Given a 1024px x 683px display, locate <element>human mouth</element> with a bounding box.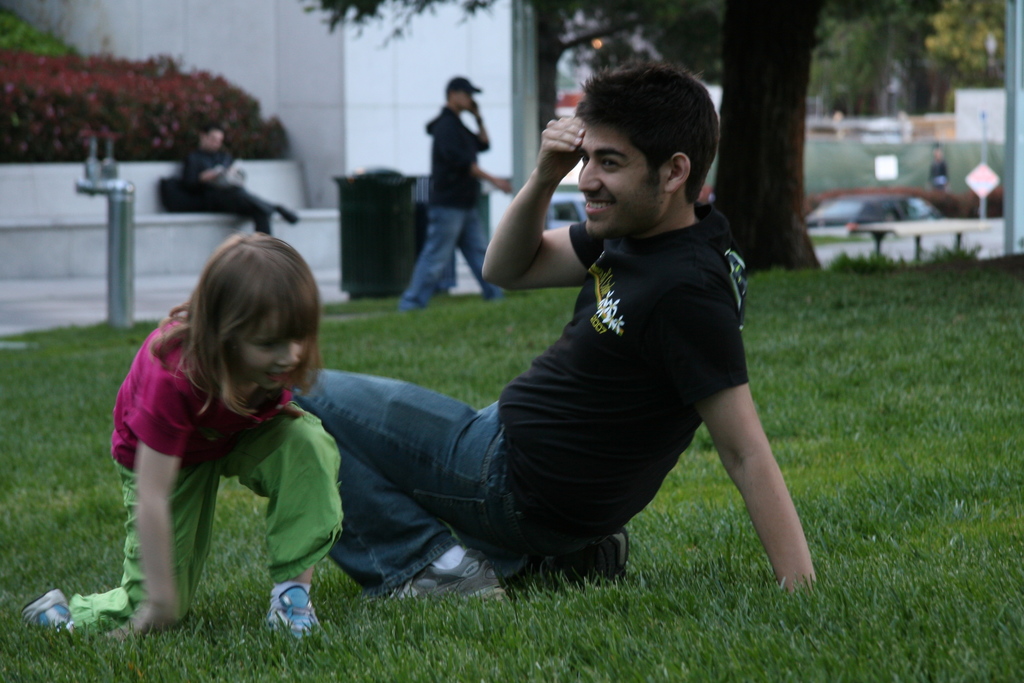
Located: locate(584, 190, 618, 220).
